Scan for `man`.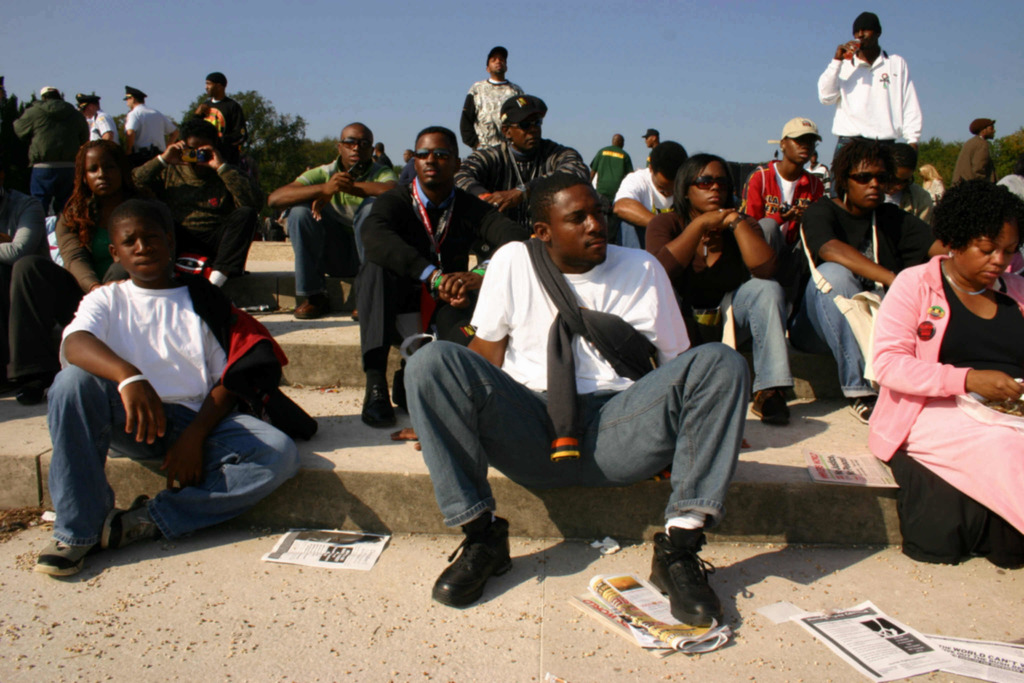
Scan result: bbox(120, 82, 180, 165).
